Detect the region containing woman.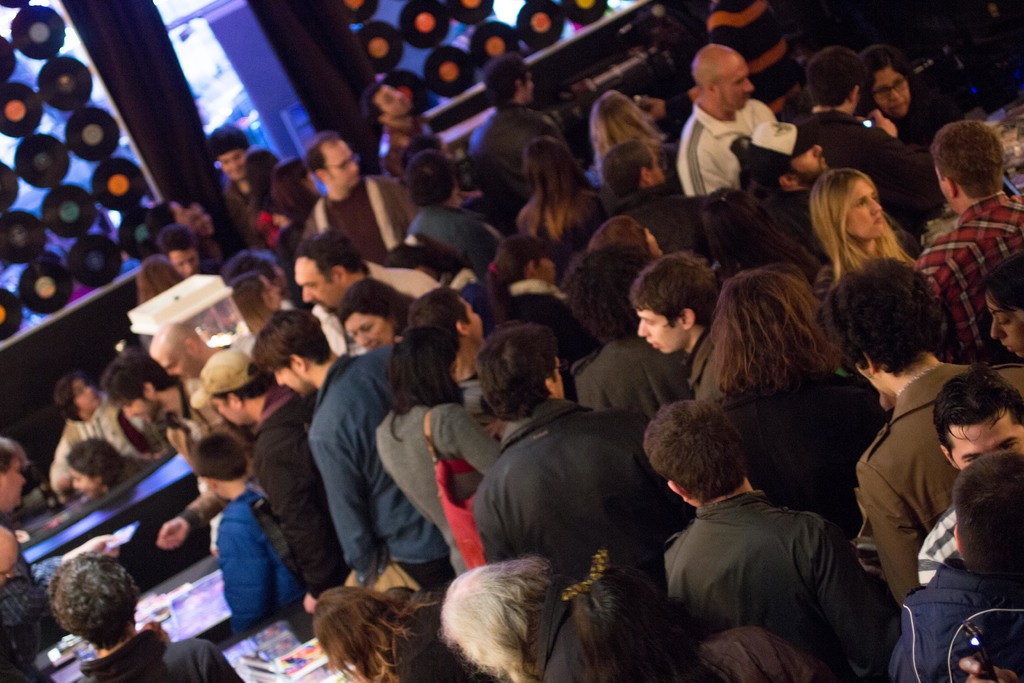
(592, 89, 685, 202).
